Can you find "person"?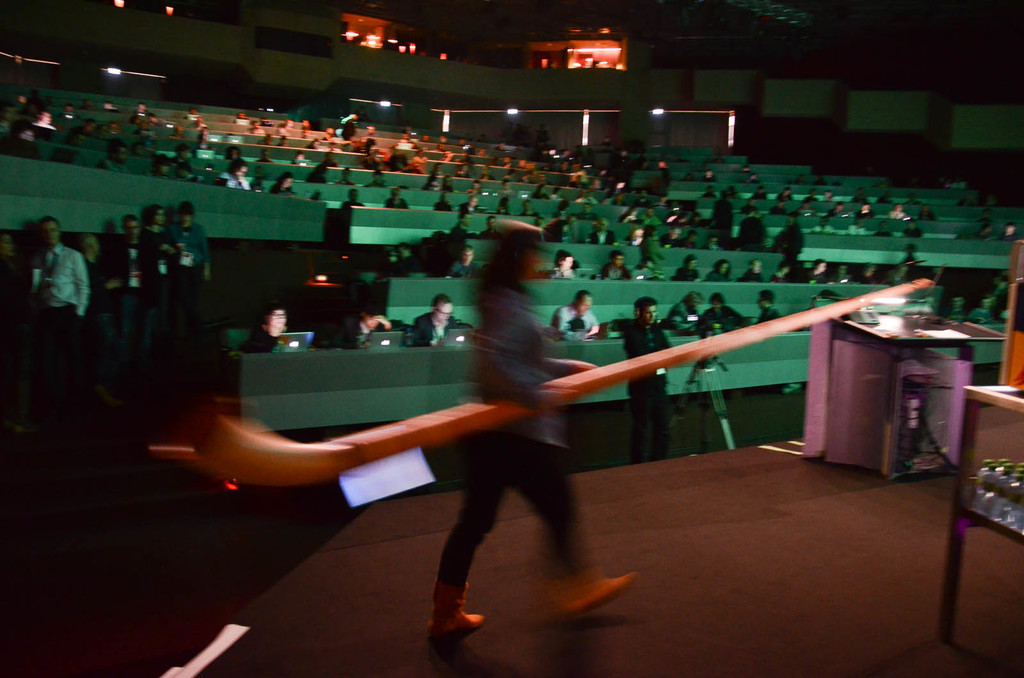
Yes, bounding box: <region>695, 292, 739, 339</region>.
